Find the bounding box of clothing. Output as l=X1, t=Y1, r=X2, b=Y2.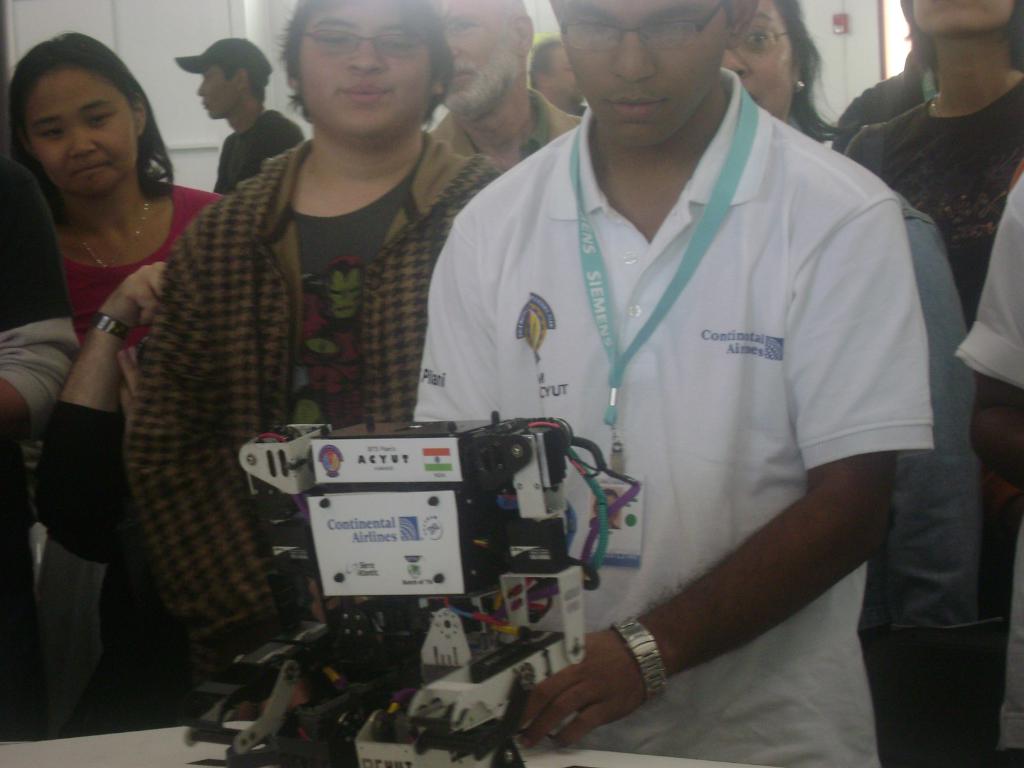
l=67, t=168, r=220, b=347.
